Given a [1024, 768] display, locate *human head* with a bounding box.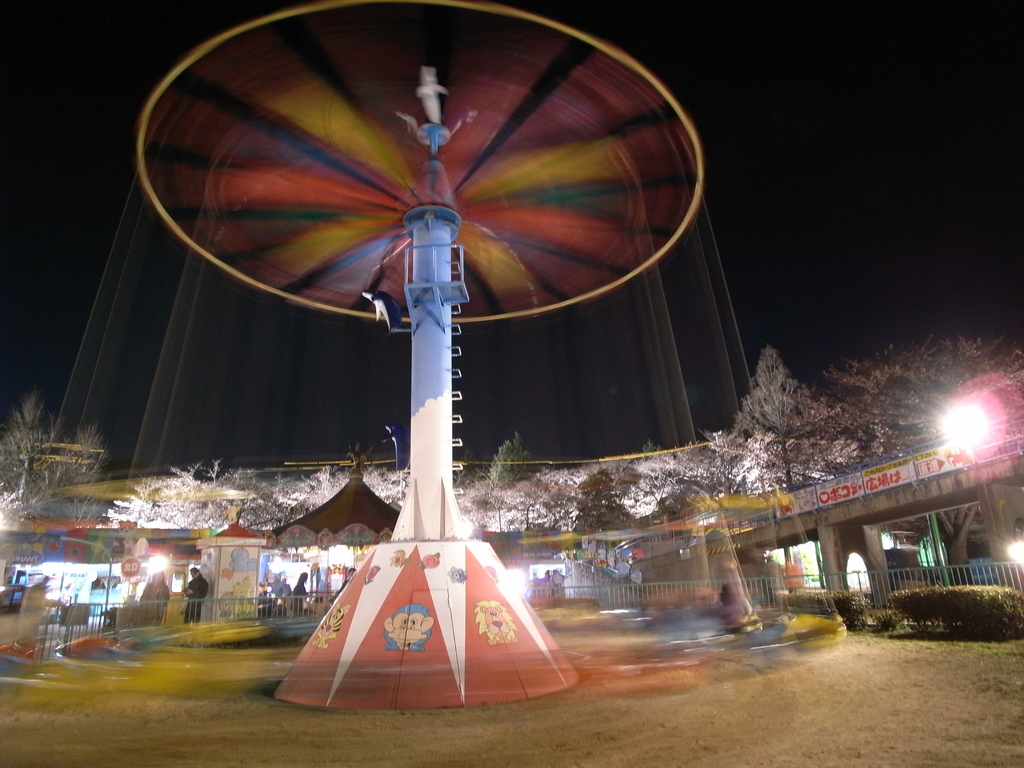
Located: box=[294, 569, 308, 581].
